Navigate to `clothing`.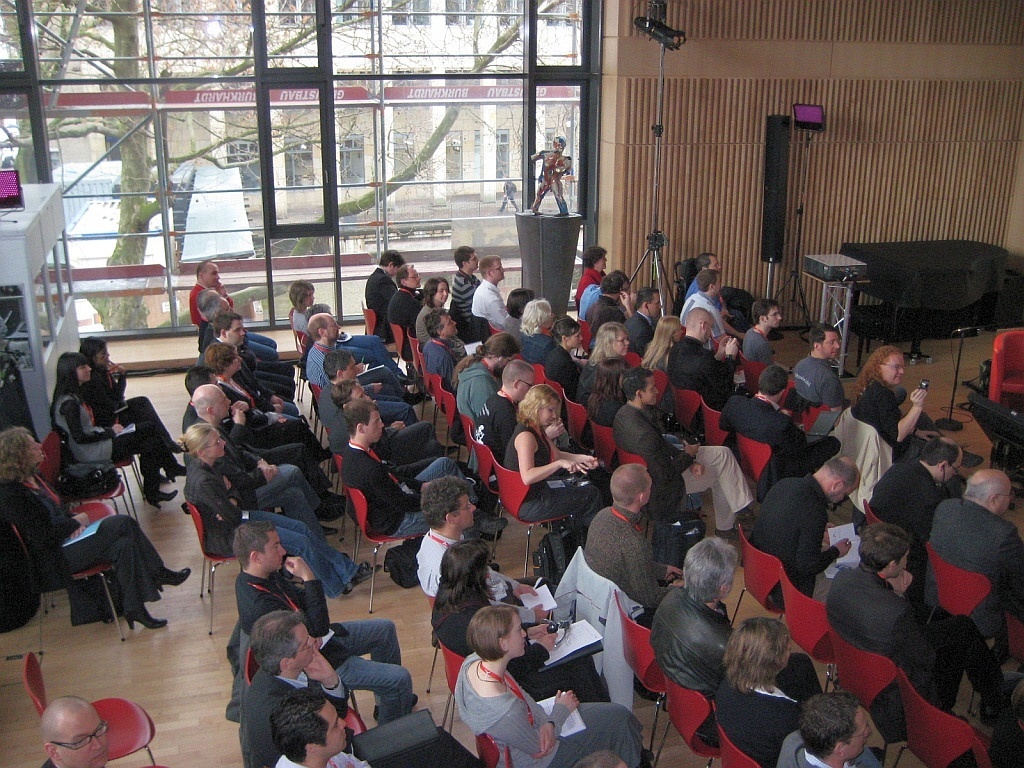
Navigation target: 45, 387, 154, 484.
